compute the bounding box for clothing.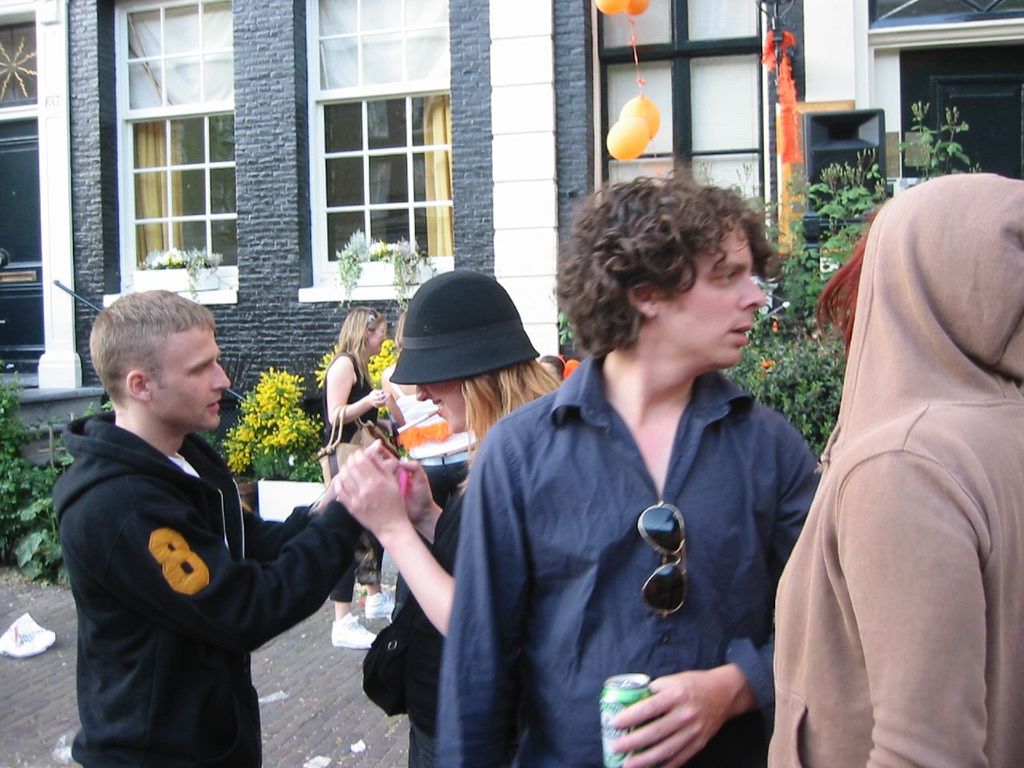
[left=54, top=410, right=361, bottom=767].
